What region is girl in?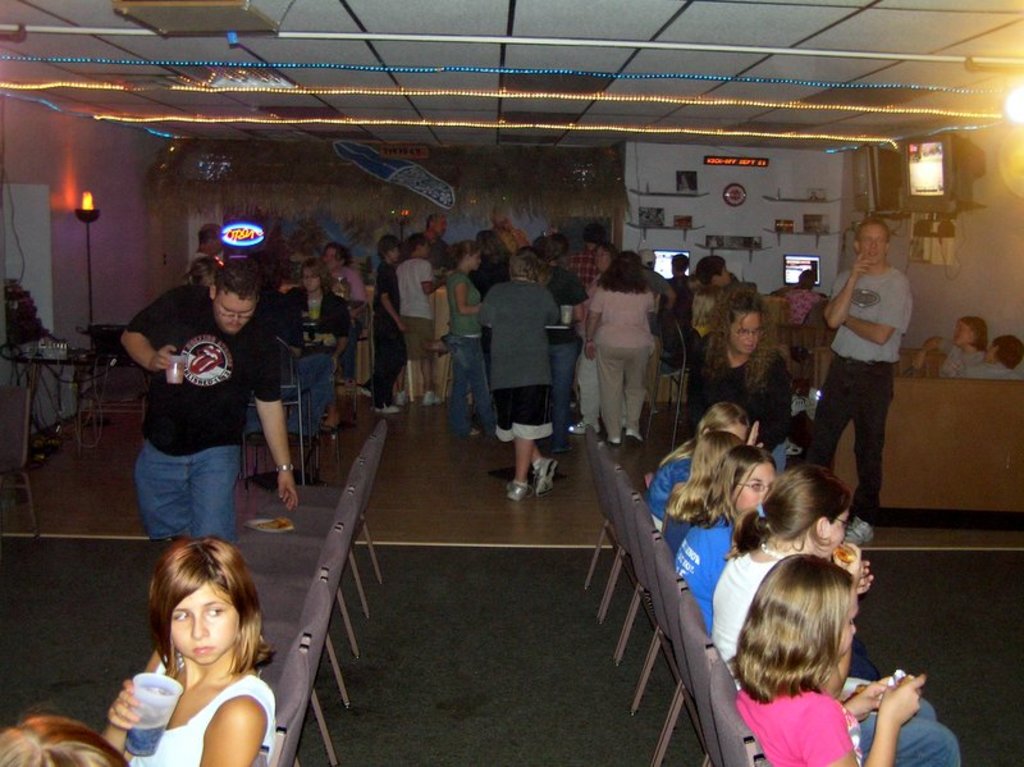
(435,237,506,443).
